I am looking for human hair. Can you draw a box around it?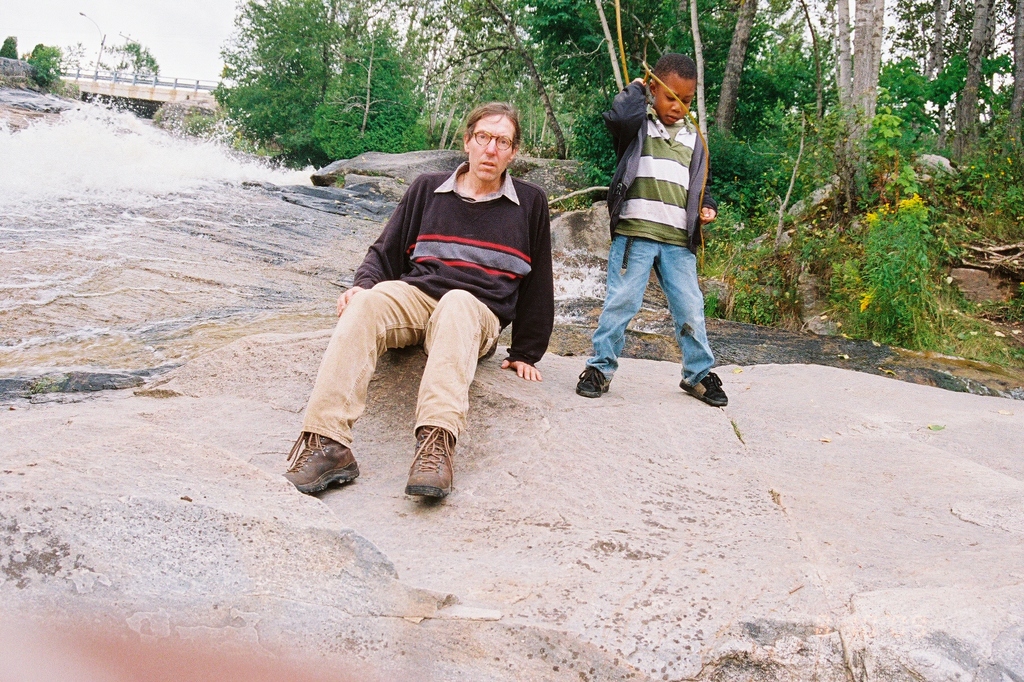
Sure, the bounding box is (458, 99, 528, 158).
